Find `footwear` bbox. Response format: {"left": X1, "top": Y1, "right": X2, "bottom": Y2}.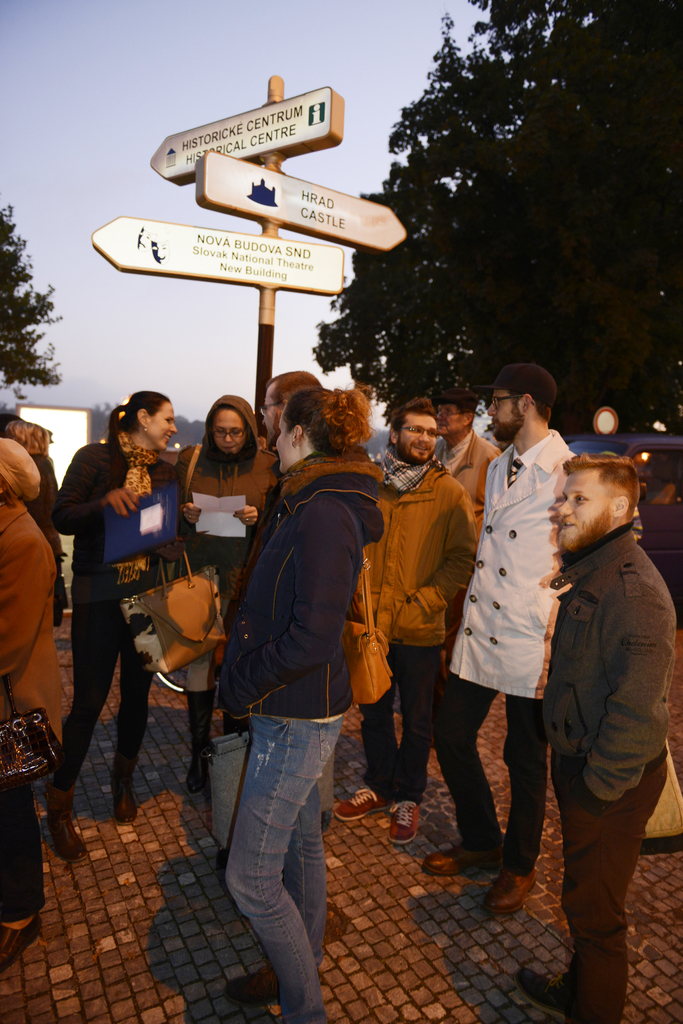
{"left": 42, "top": 777, "right": 89, "bottom": 866}.
